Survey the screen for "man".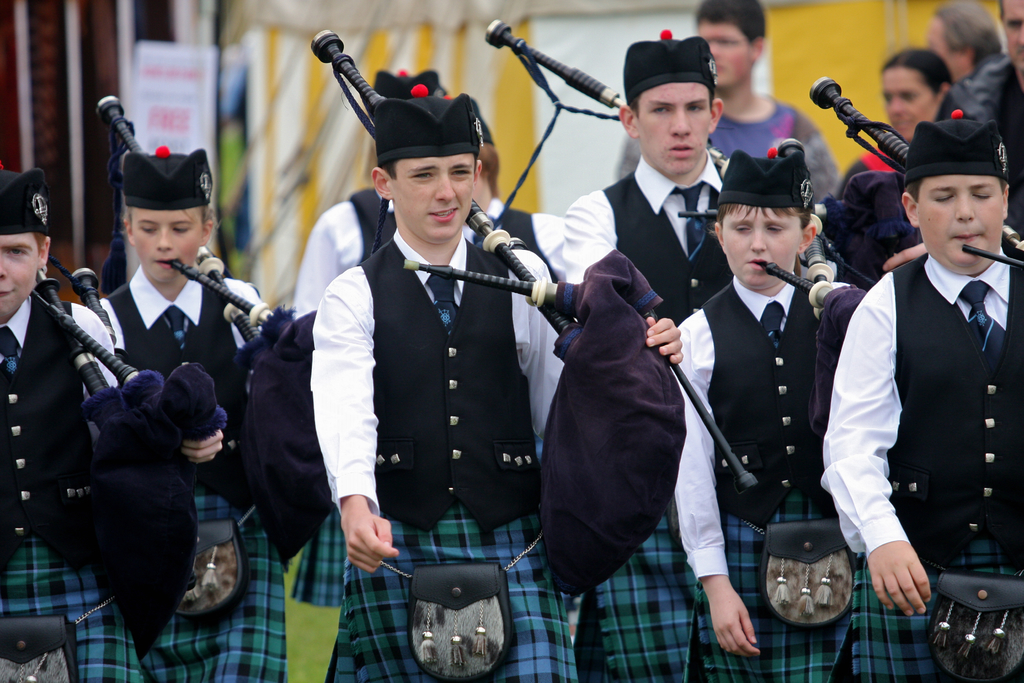
Survey found: 615/0/838/201.
